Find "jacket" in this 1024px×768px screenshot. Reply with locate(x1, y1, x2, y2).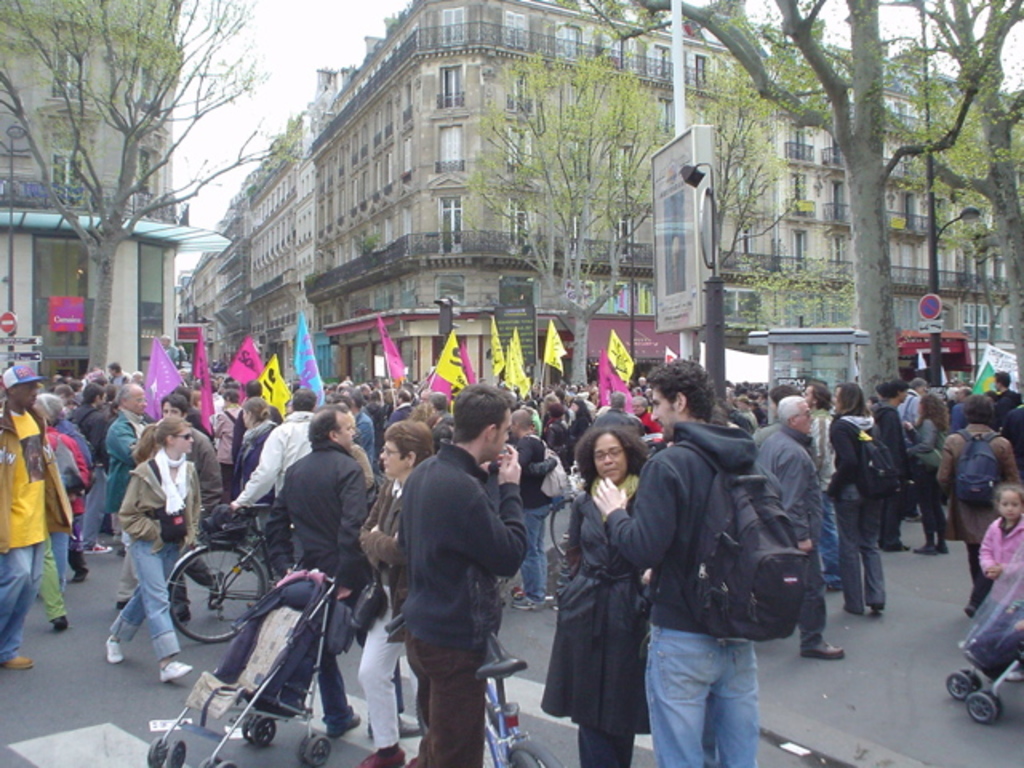
locate(979, 518, 1022, 566).
